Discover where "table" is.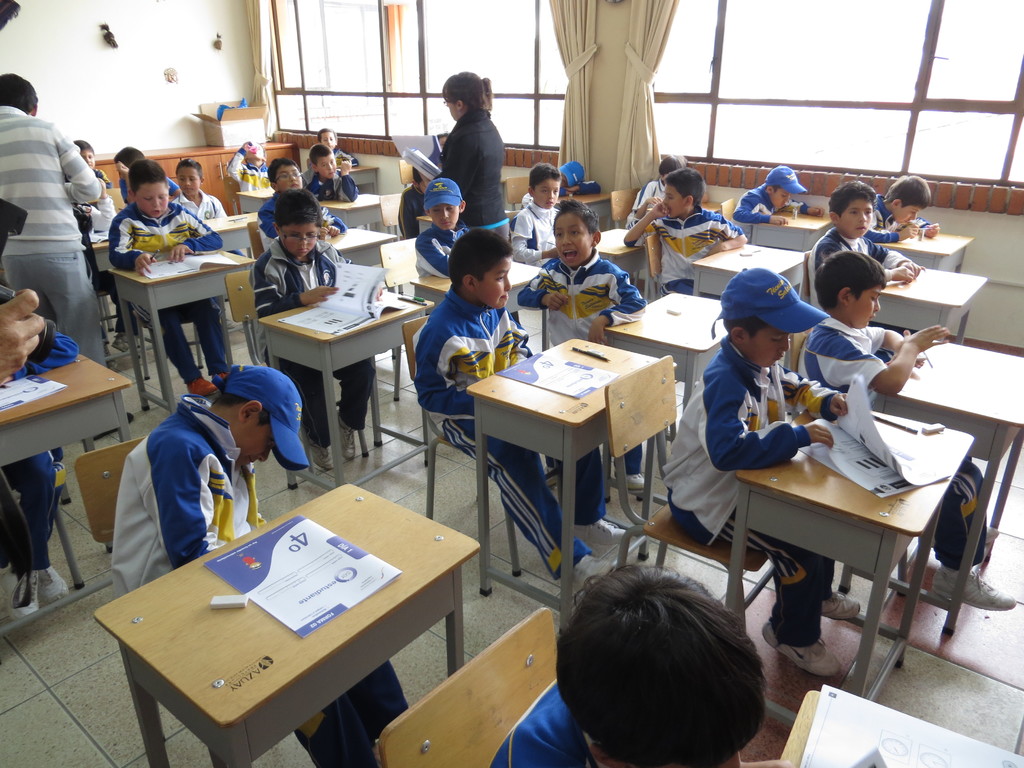
Discovered at x1=747 y1=200 x2=834 y2=259.
